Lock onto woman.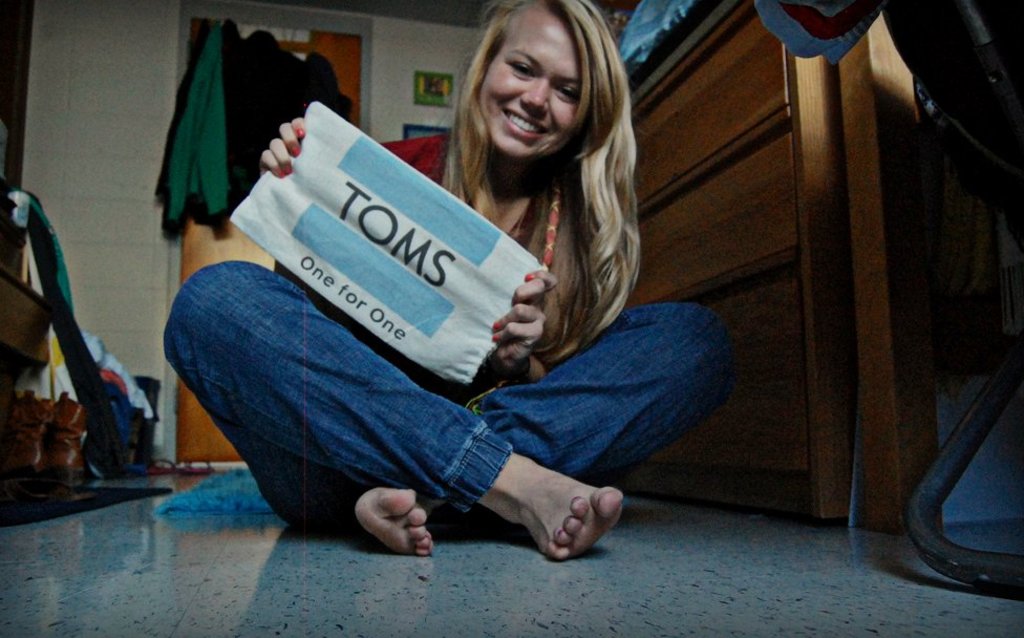
Locked: <box>186,5,675,586</box>.
